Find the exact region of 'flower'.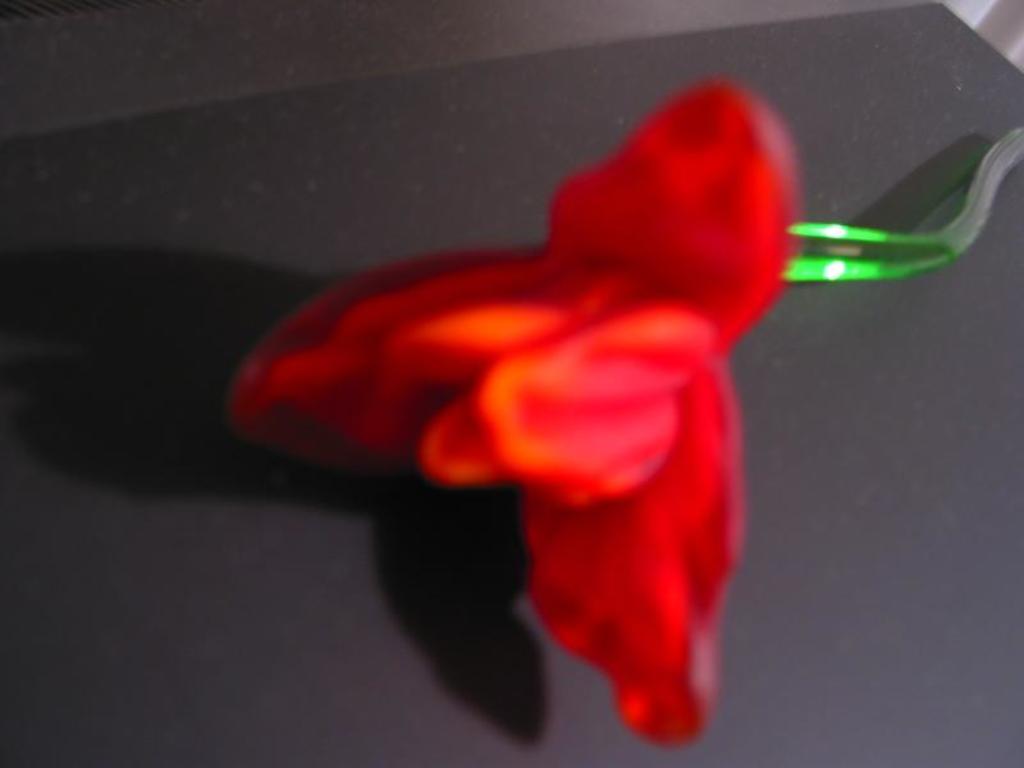
Exact region: [left=274, top=93, right=819, bottom=662].
